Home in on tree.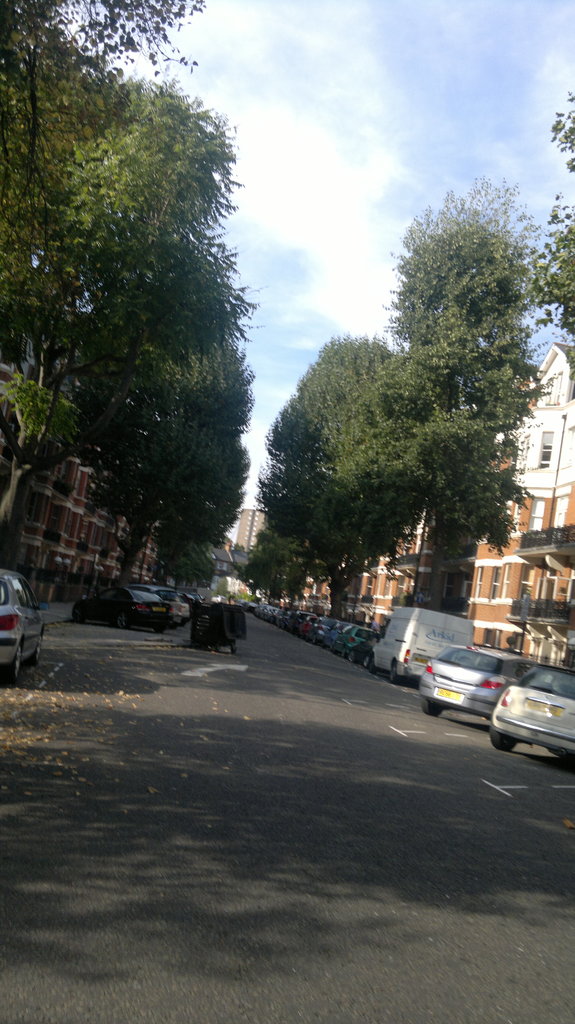
Homed in at box(371, 177, 572, 637).
